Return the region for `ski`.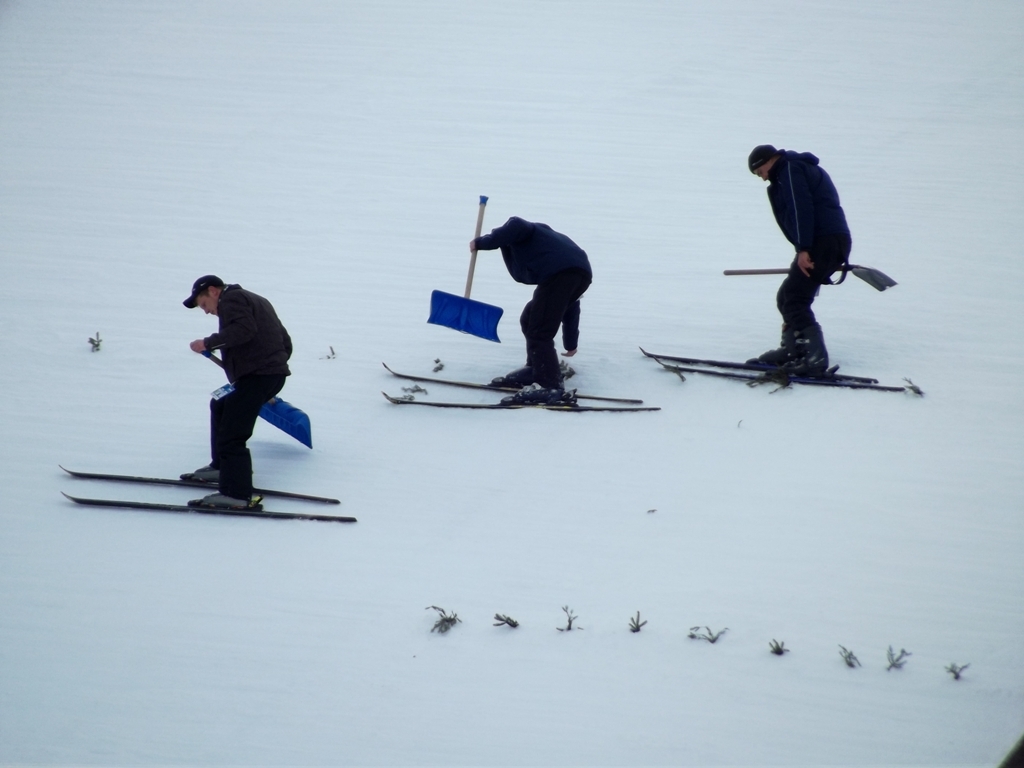
[63, 469, 343, 504].
